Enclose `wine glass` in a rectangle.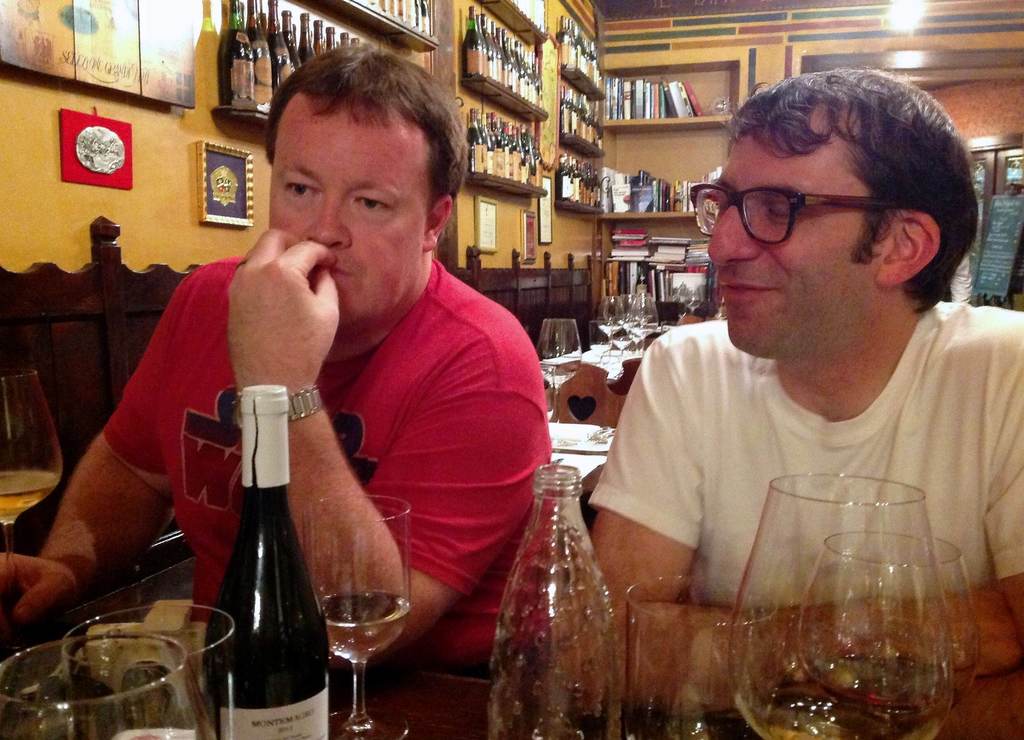
crop(65, 605, 242, 739).
